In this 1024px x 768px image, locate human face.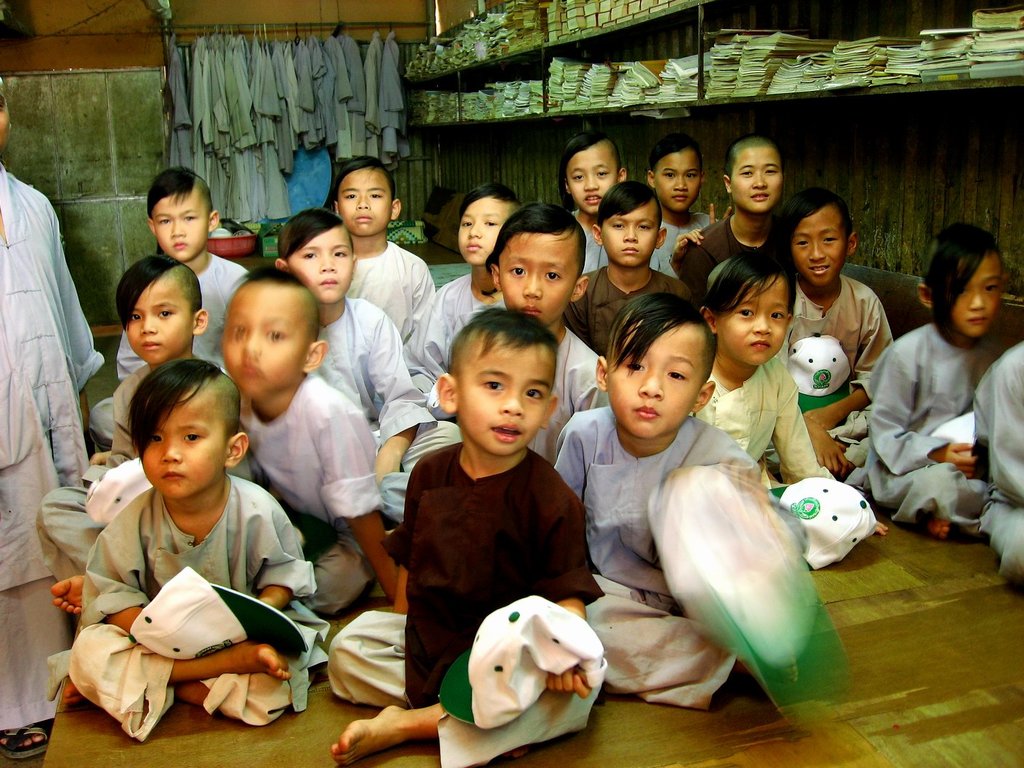
Bounding box: <region>715, 276, 791, 367</region>.
